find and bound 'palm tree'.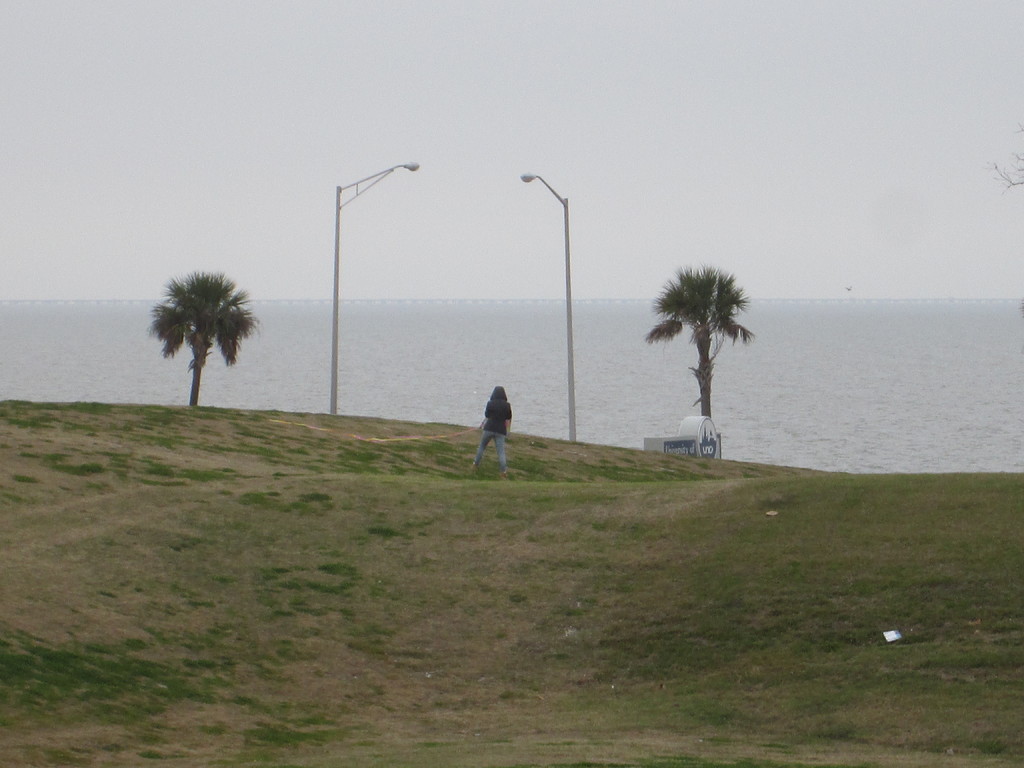
Bound: crop(152, 270, 258, 416).
